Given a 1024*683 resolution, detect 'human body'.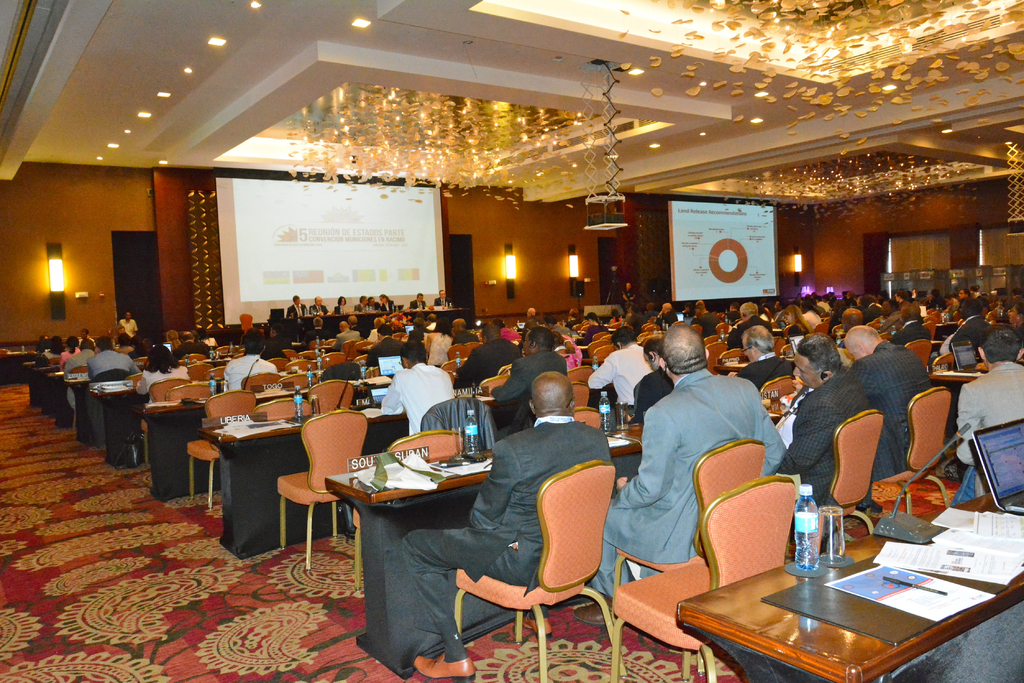
[691, 295, 714, 334].
